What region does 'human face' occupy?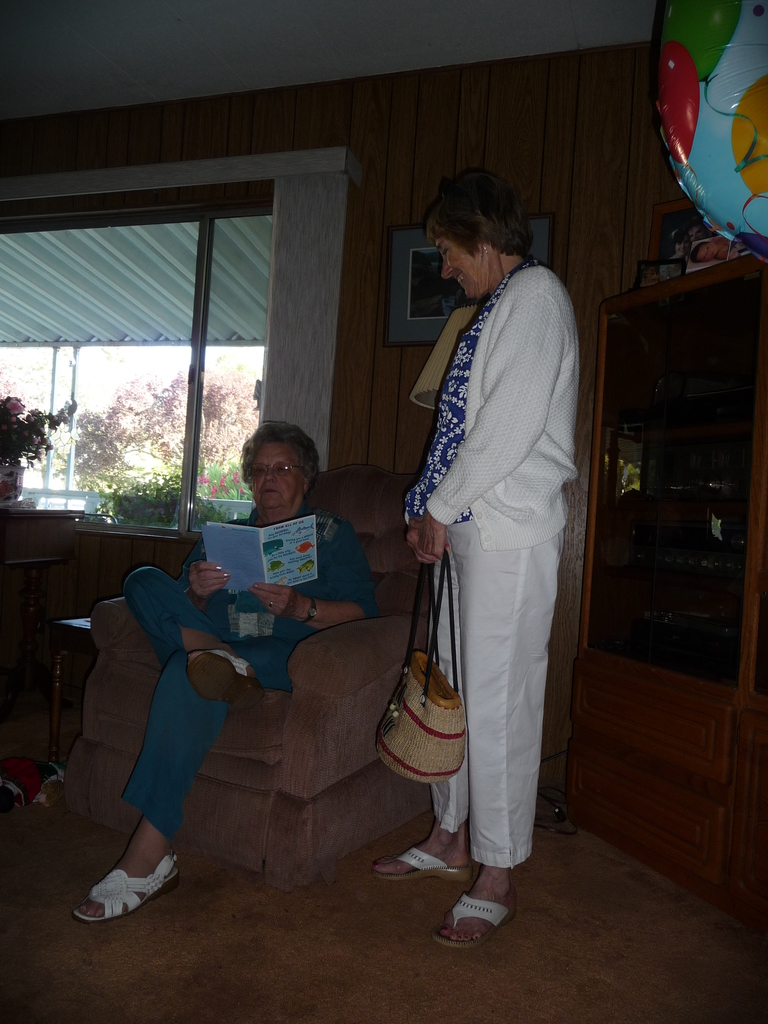
x1=440 y1=228 x2=489 y2=301.
